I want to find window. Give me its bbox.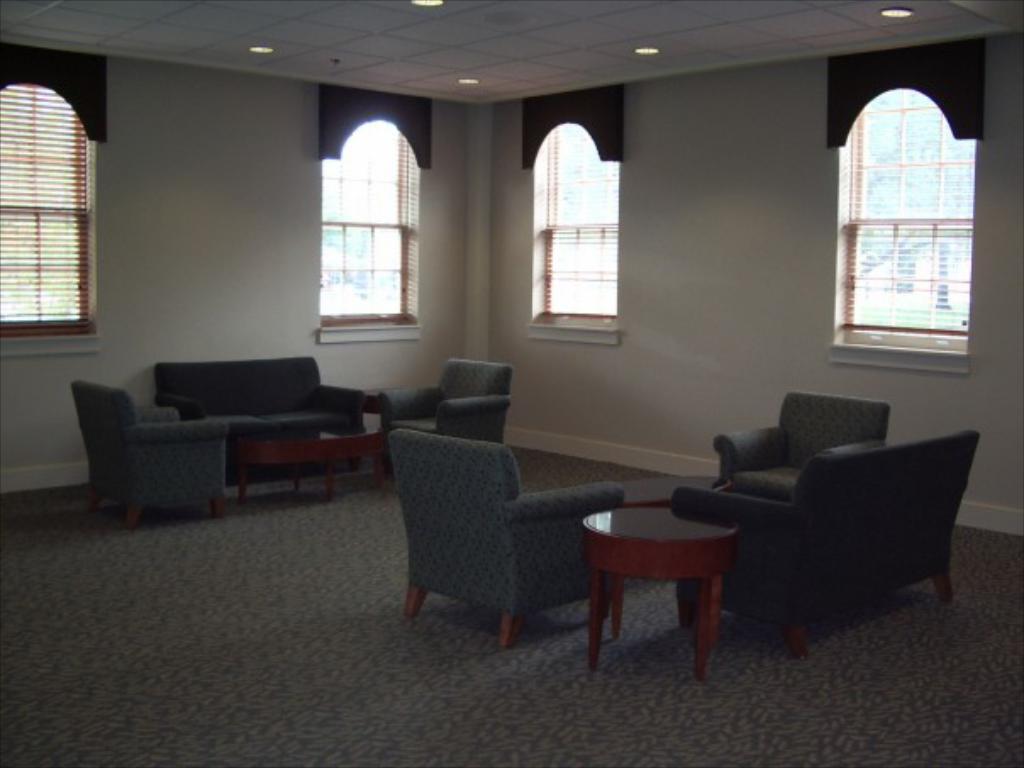
(831,34,980,378).
